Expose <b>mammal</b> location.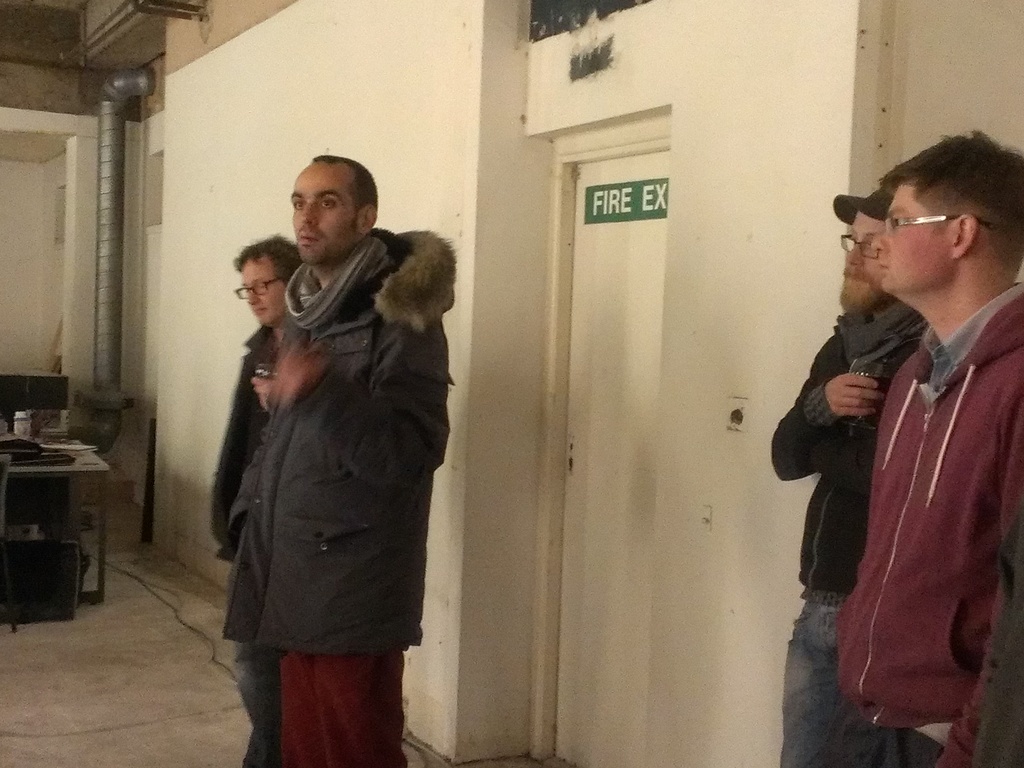
Exposed at (842, 126, 1023, 767).
